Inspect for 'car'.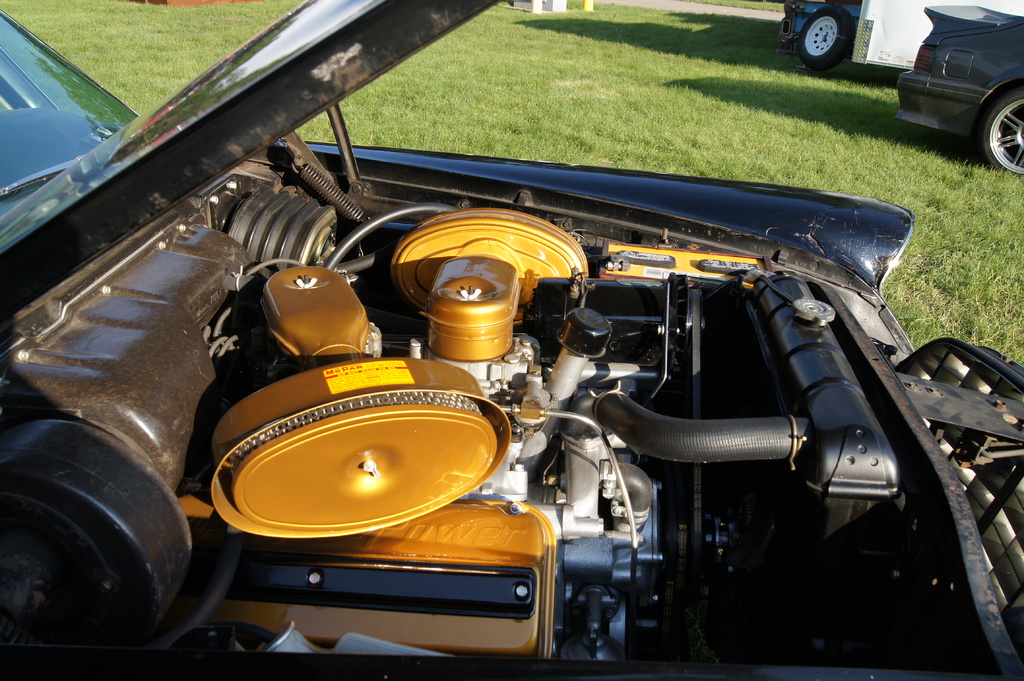
Inspection: (902,0,1017,154).
